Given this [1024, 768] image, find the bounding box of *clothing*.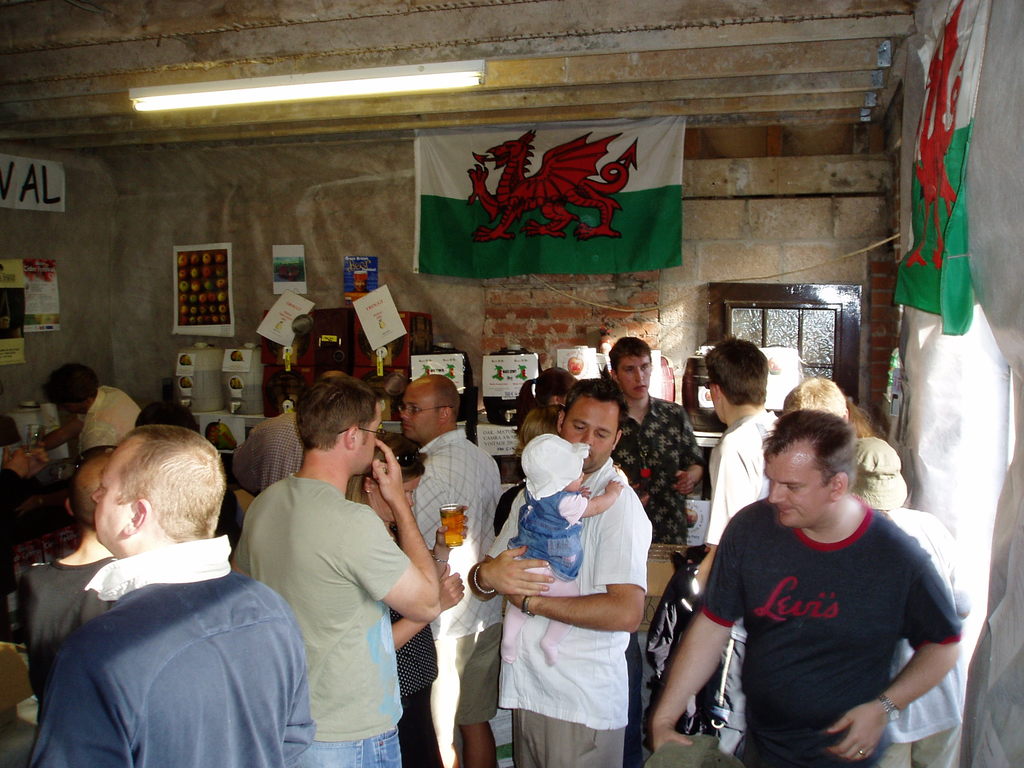
[left=234, top=470, right=410, bottom=767].
